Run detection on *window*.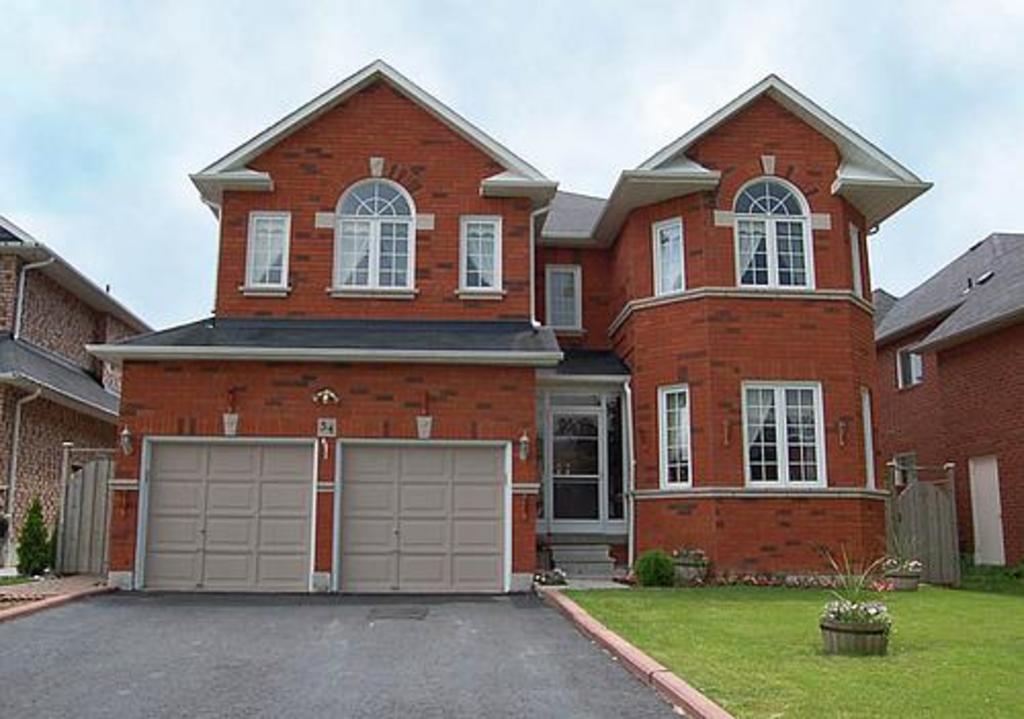
Result: left=713, top=154, right=836, bottom=289.
